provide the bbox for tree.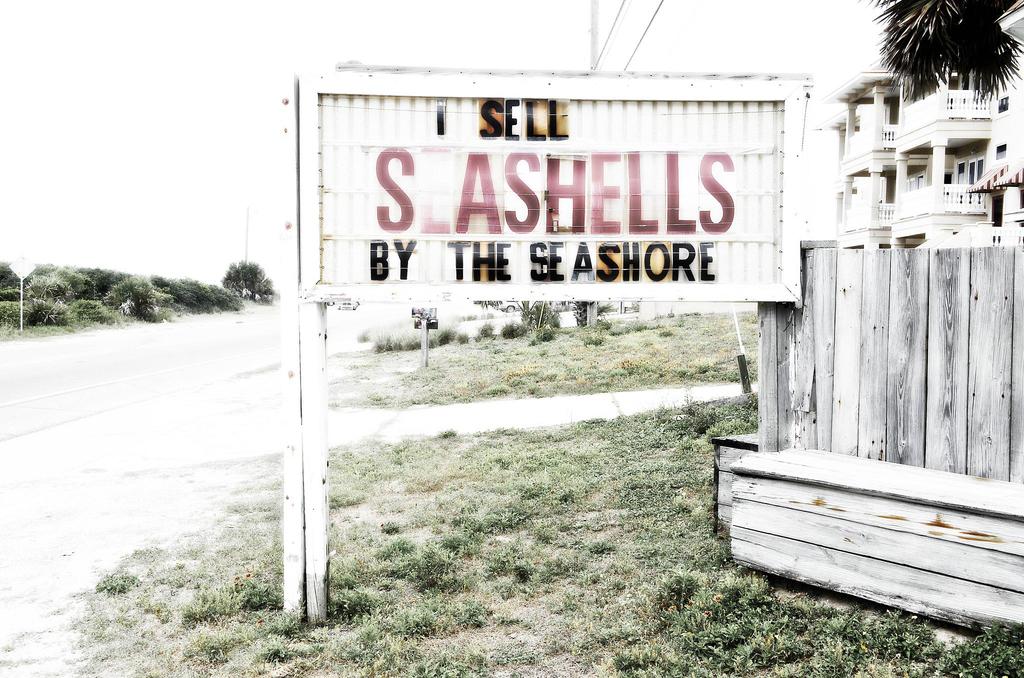
<region>570, 293, 616, 330</region>.
